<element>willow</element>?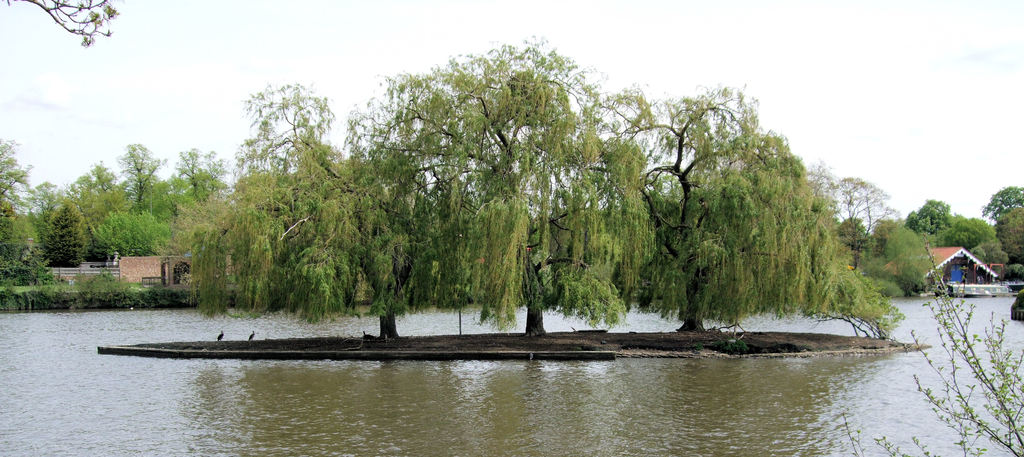
5,0,124,52
